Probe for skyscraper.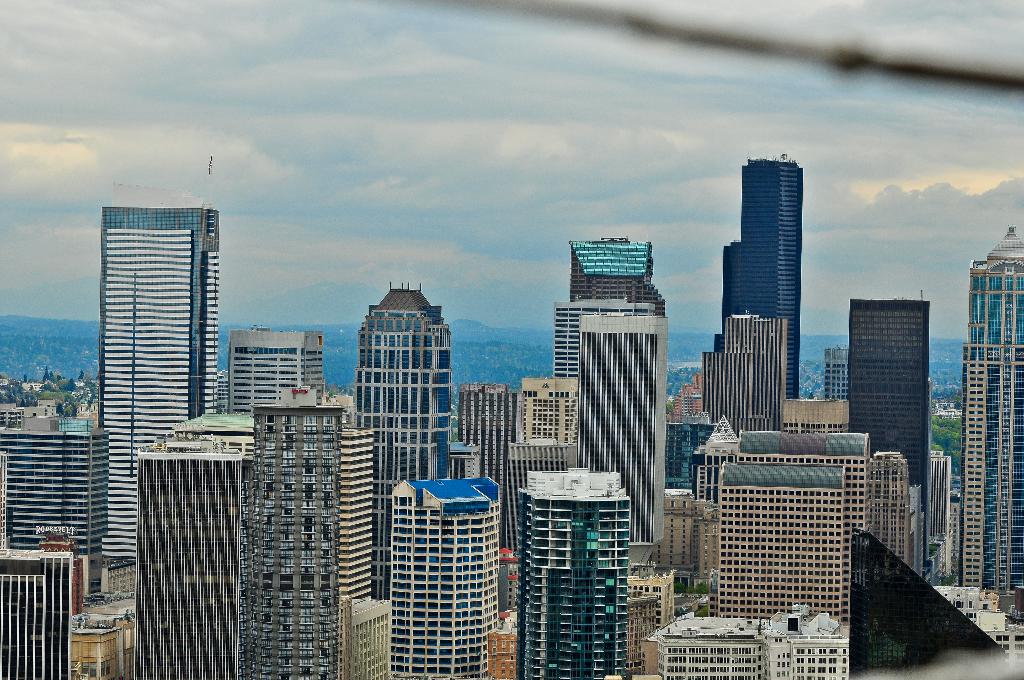
Probe result: 561/228/662/303.
